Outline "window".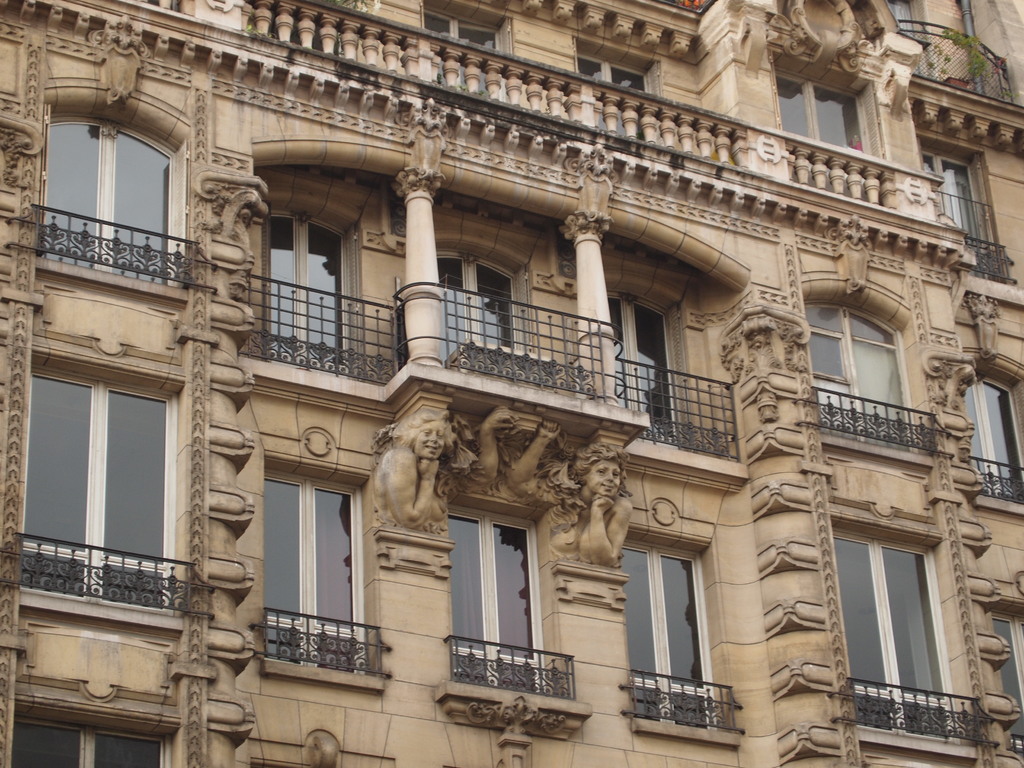
Outline: <region>266, 214, 348, 378</region>.
